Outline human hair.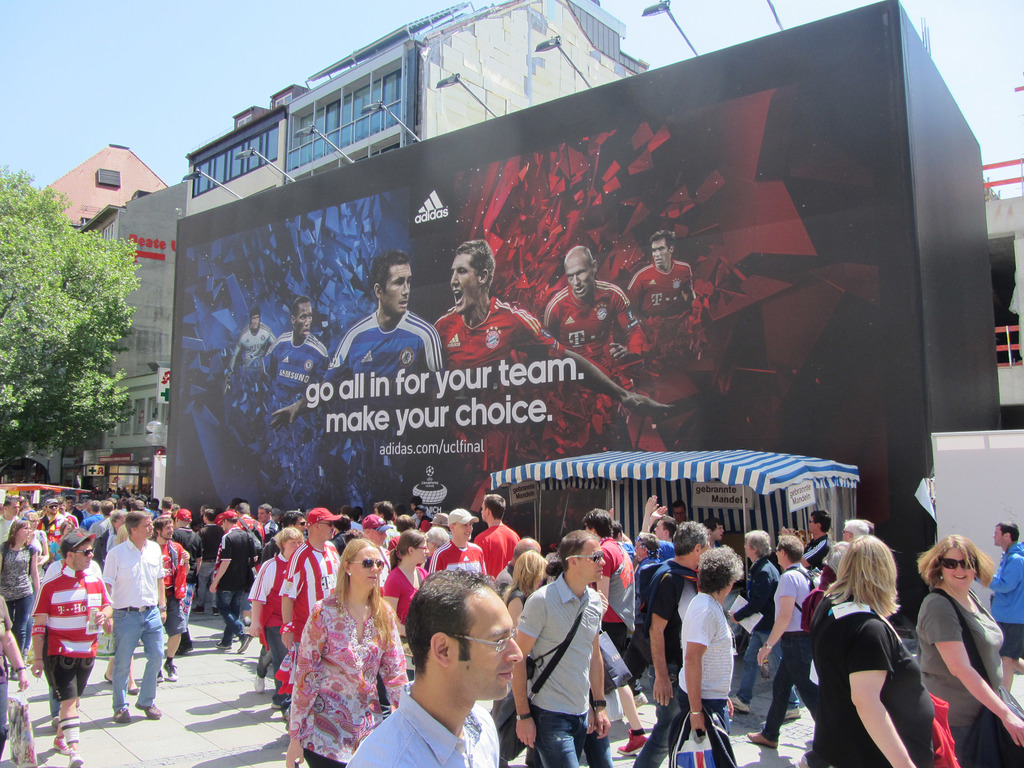
Outline: region(332, 538, 392, 643).
